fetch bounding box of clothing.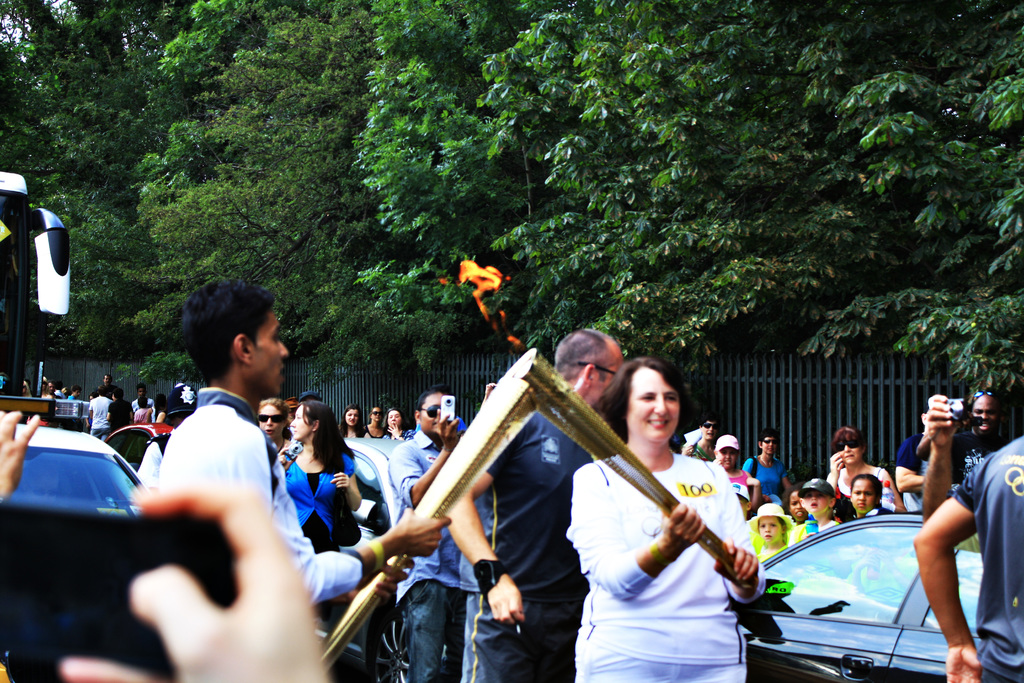
Bbox: <box>718,474,753,514</box>.
